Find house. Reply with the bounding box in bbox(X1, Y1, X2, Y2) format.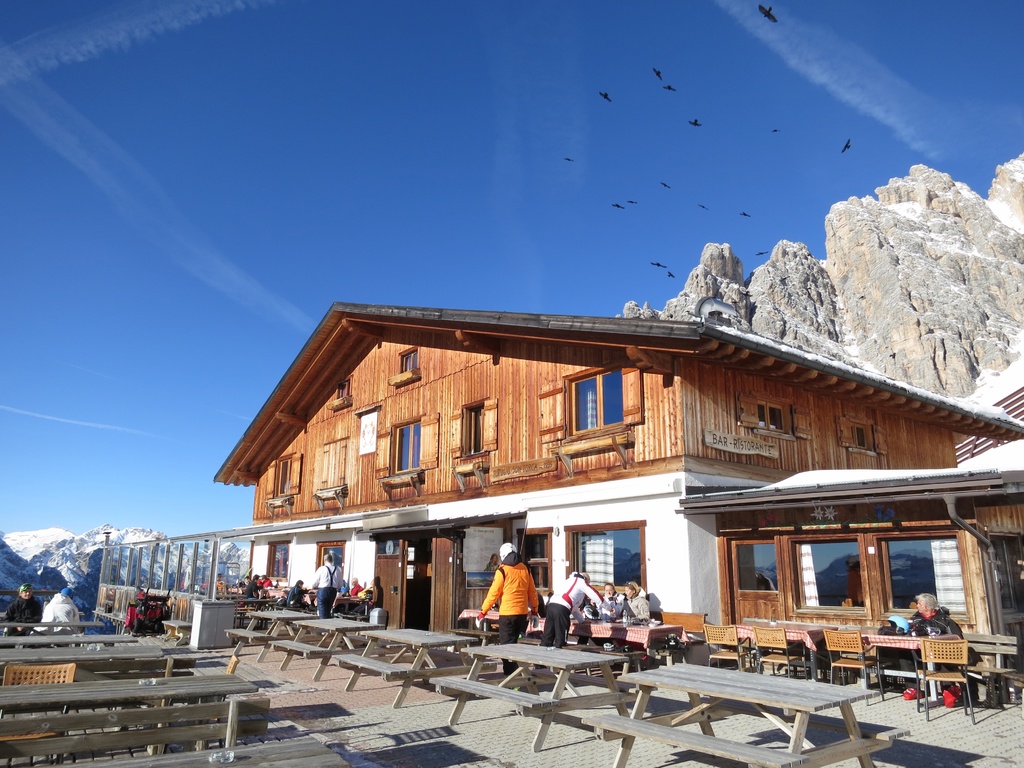
bbox(241, 275, 957, 679).
